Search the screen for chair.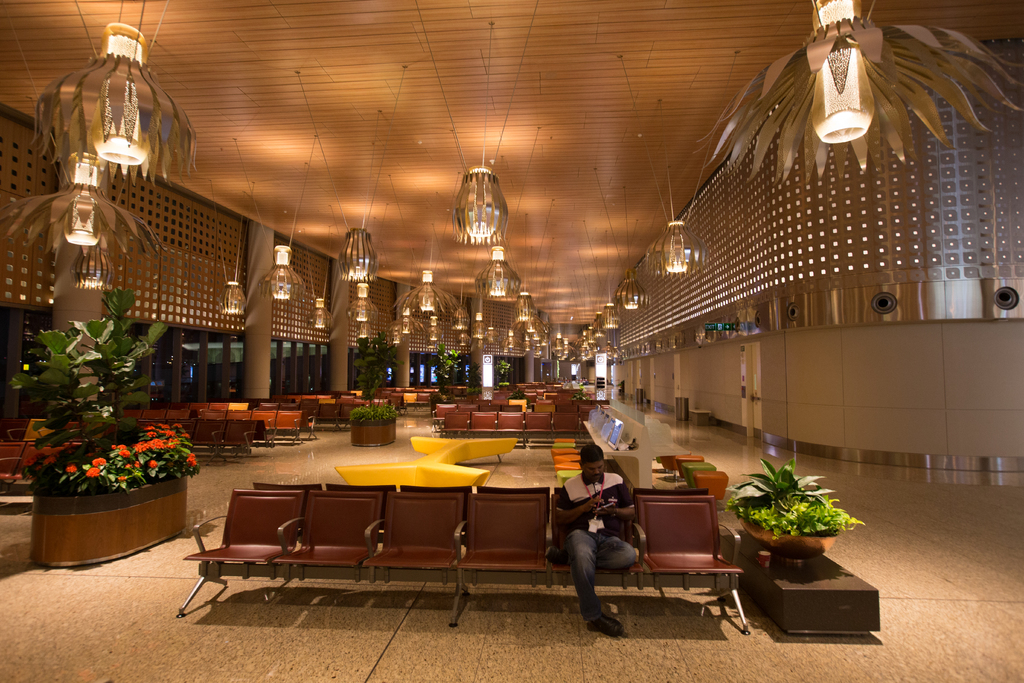
Found at (455,491,554,575).
